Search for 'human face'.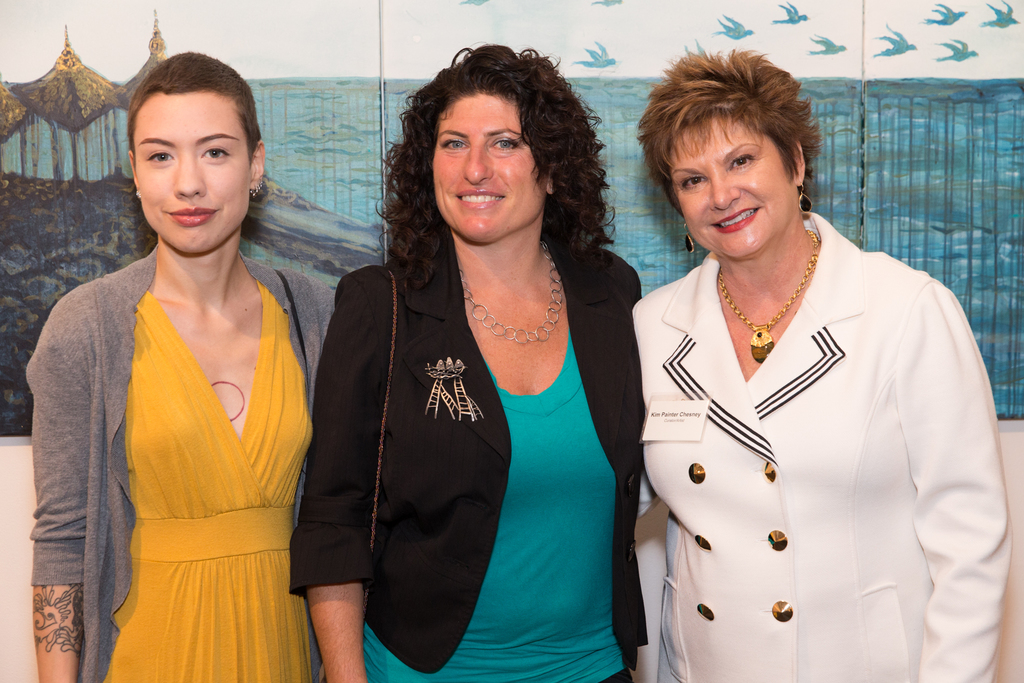
Found at bbox(431, 95, 546, 240).
